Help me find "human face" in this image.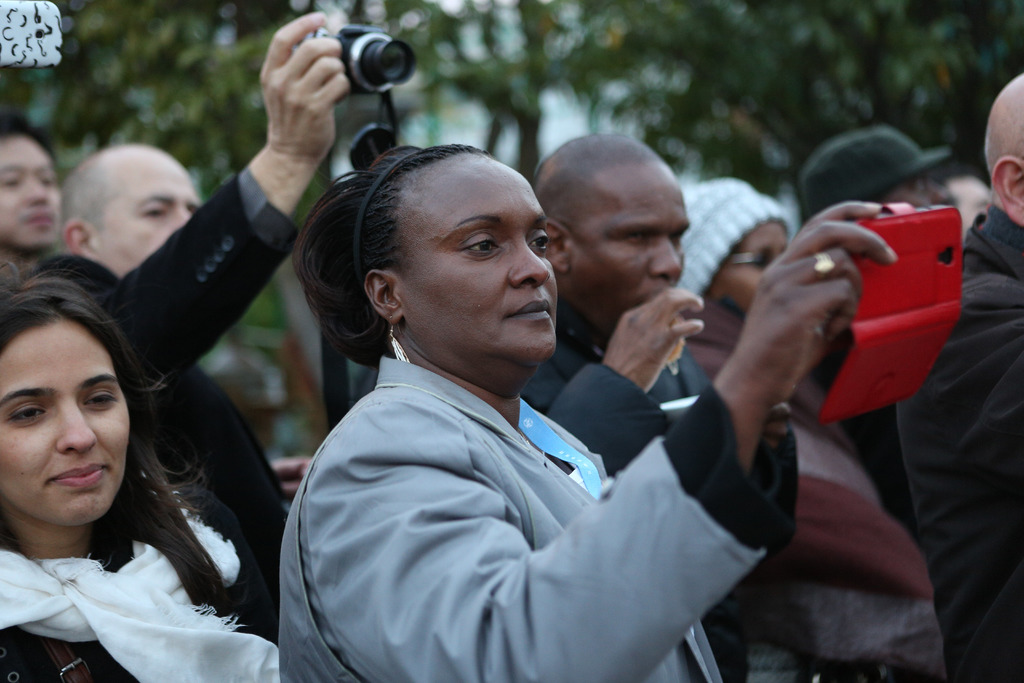
Found it: bbox=[0, 327, 131, 521].
